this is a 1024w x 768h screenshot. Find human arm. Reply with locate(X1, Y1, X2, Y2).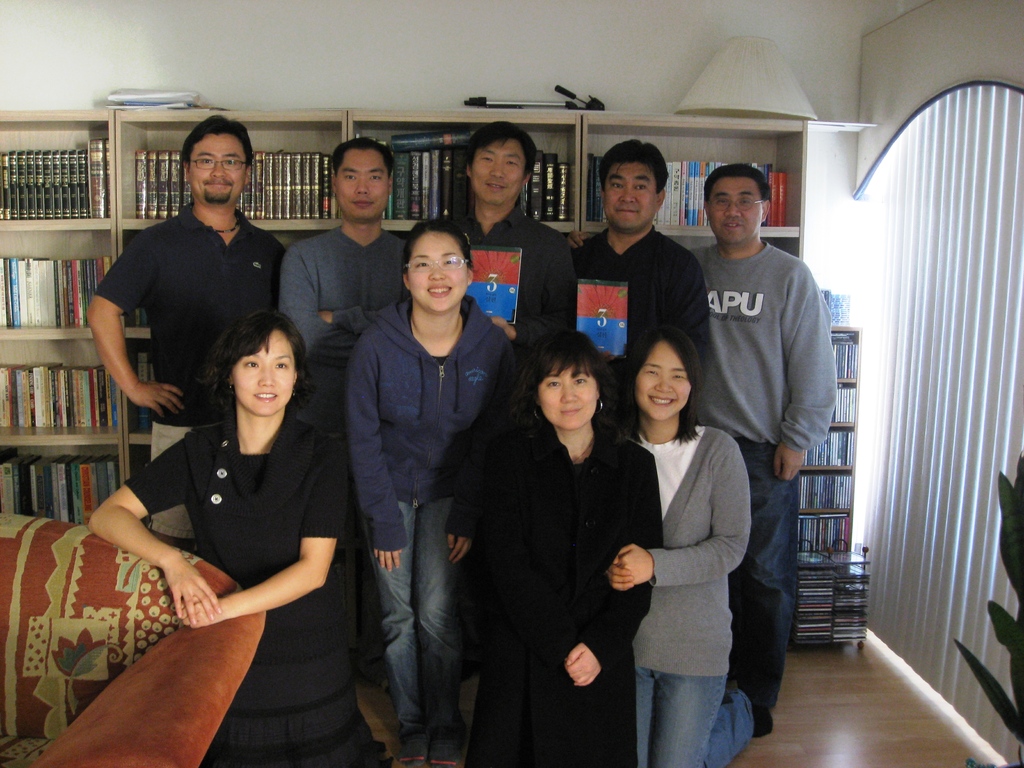
locate(563, 443, 667, 687).
